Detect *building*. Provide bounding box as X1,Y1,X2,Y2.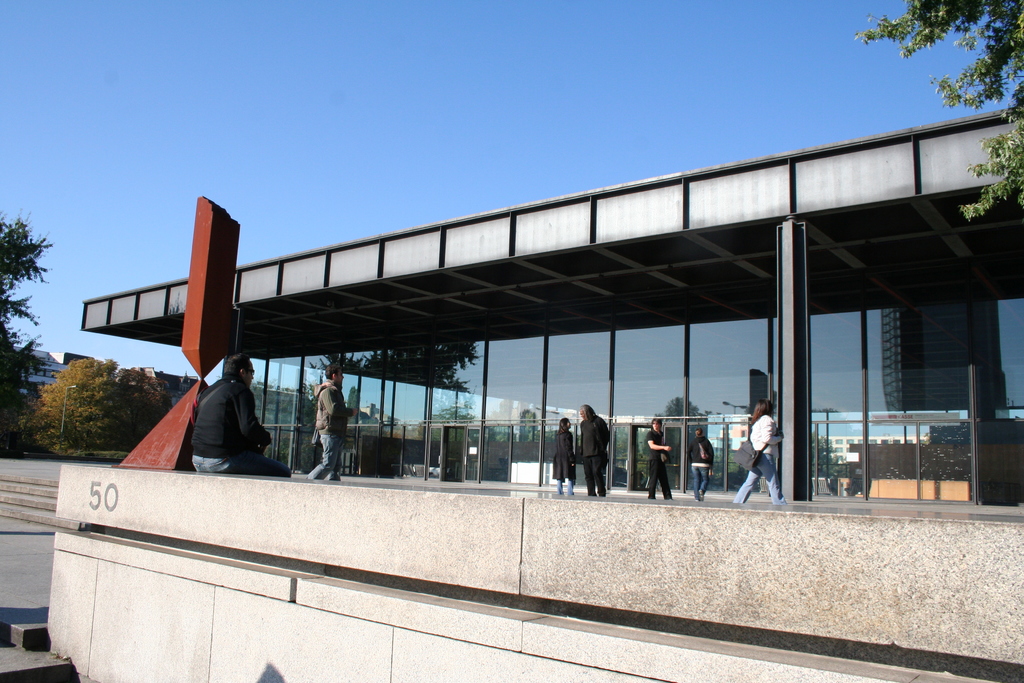
876,303,1009,411.
